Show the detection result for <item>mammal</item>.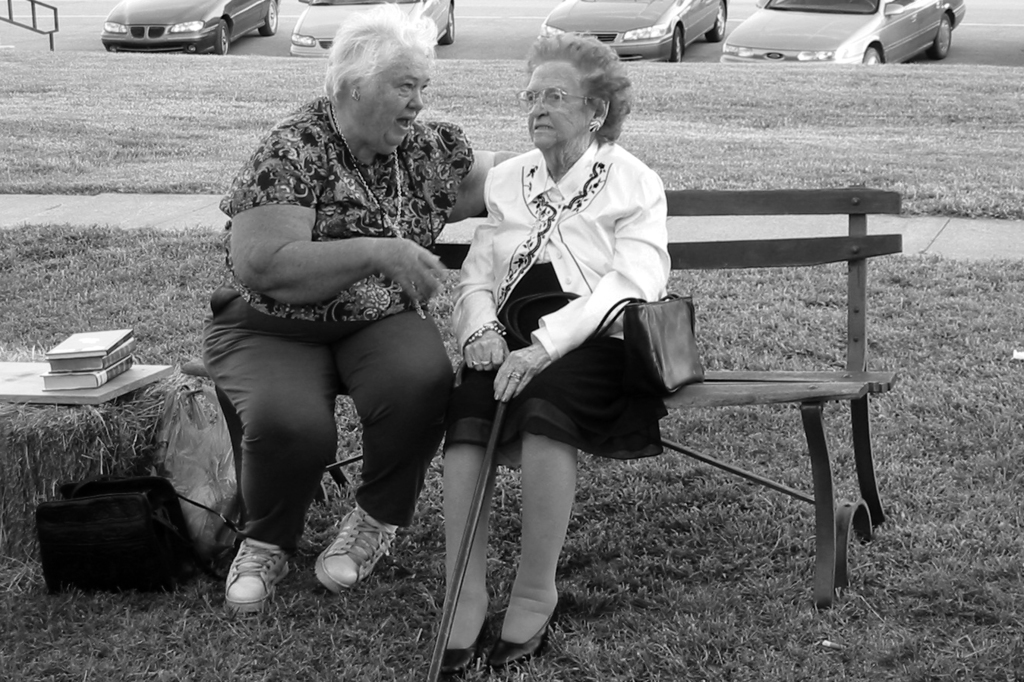
[201, 0, 527, 616].
